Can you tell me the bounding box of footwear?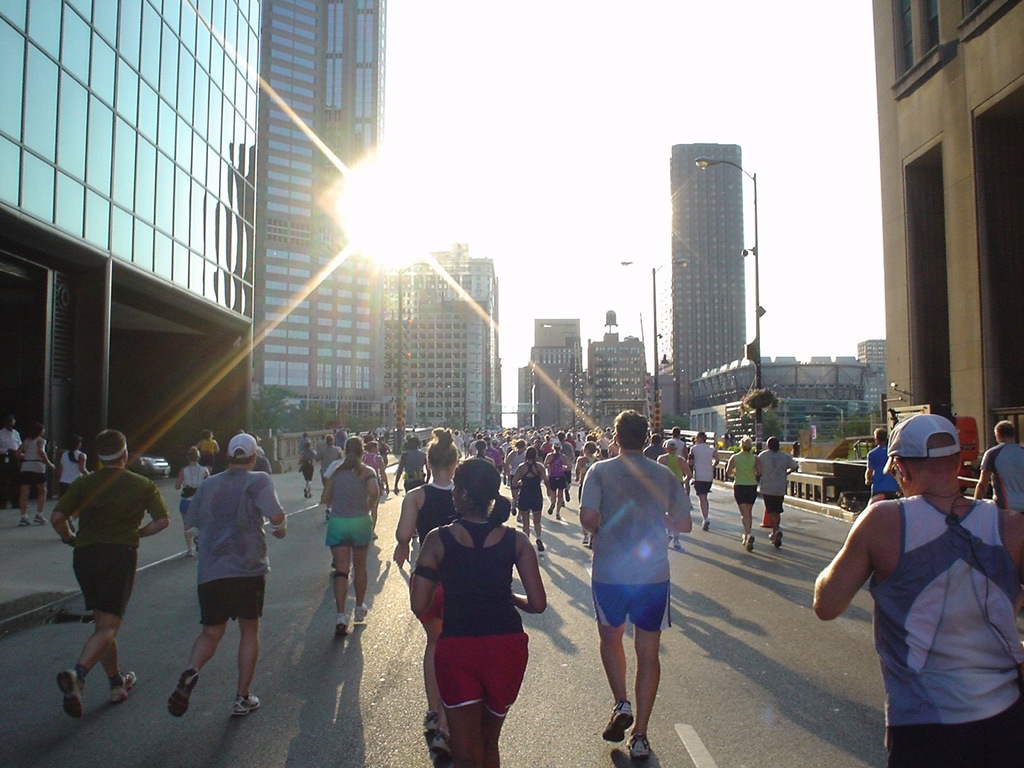
600:701:632:743.
